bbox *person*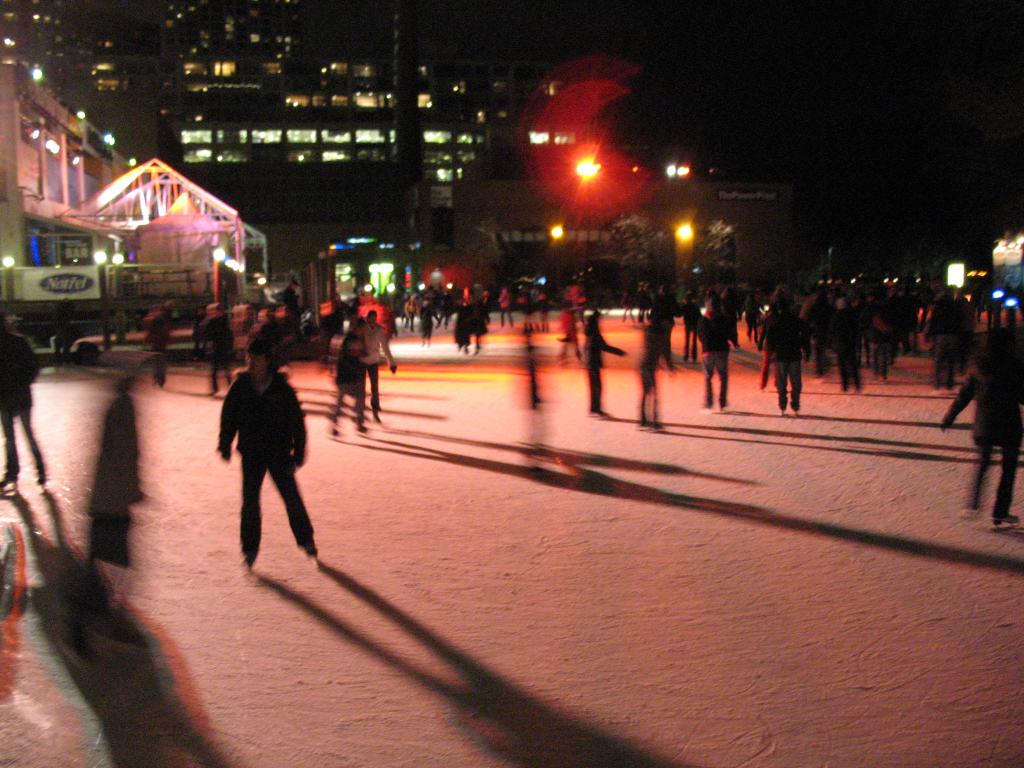
634,278,675,419
